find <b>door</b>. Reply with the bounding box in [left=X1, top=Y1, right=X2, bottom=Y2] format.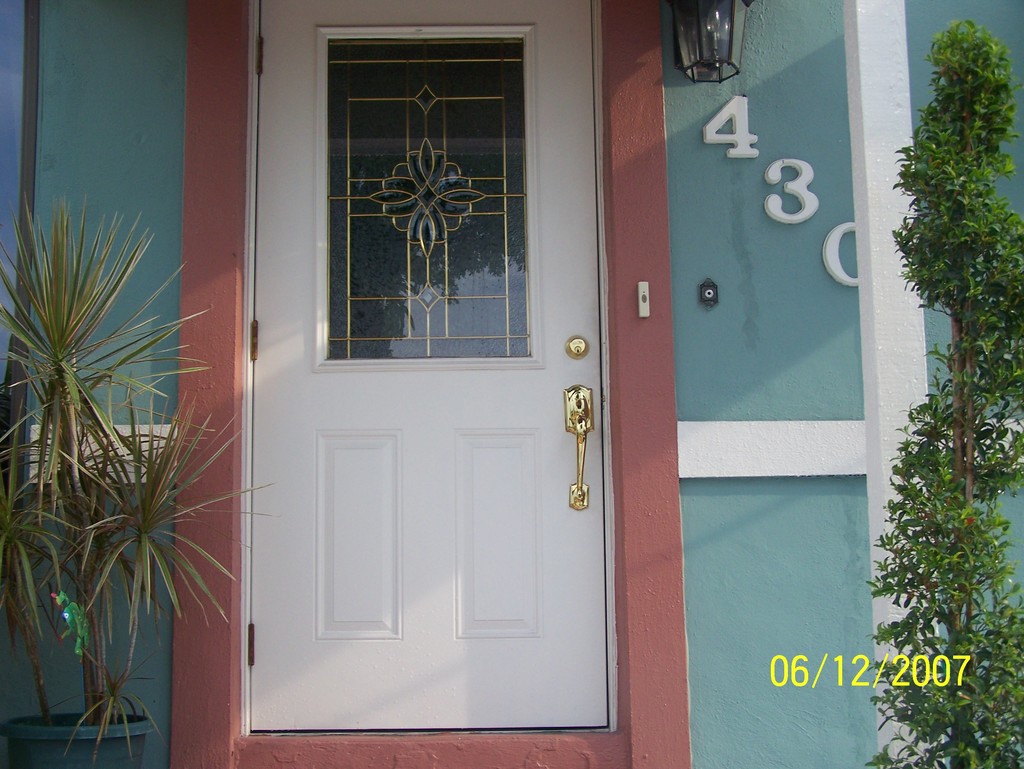
[left=209, top=31, right=626, bottom=711].
